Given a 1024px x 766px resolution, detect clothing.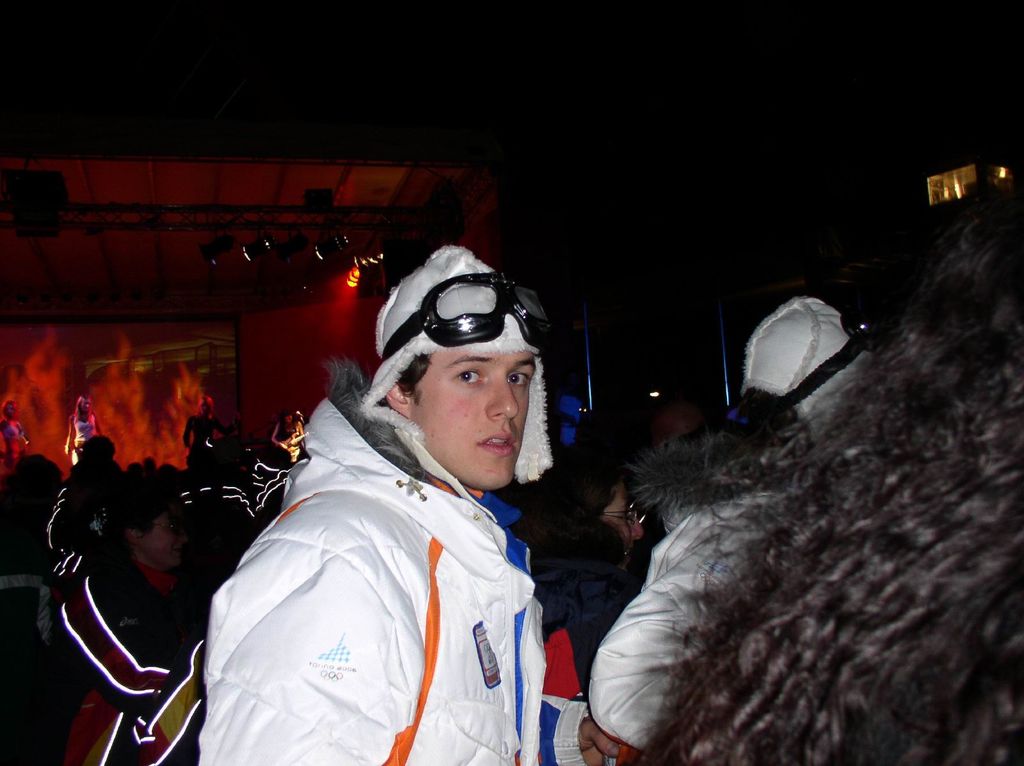
bbox=(586, 426, 810, 749).
